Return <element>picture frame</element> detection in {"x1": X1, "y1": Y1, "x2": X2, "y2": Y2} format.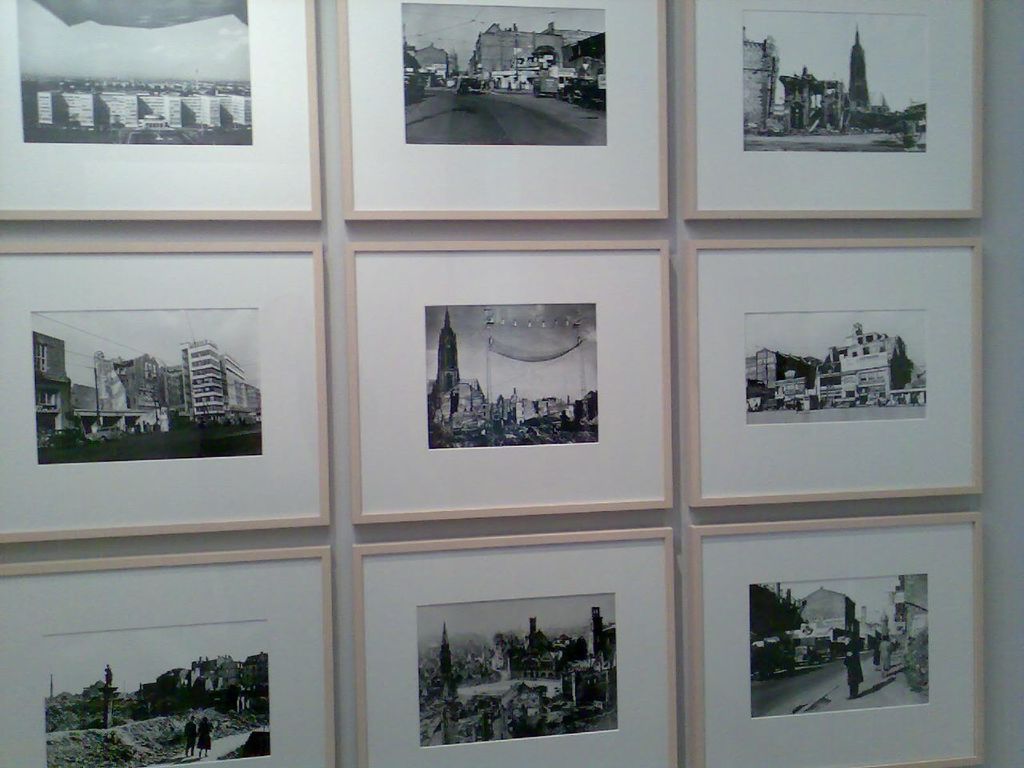
{"x1": 680, "y1": 0, "x2": 988, "y2": 224}.
